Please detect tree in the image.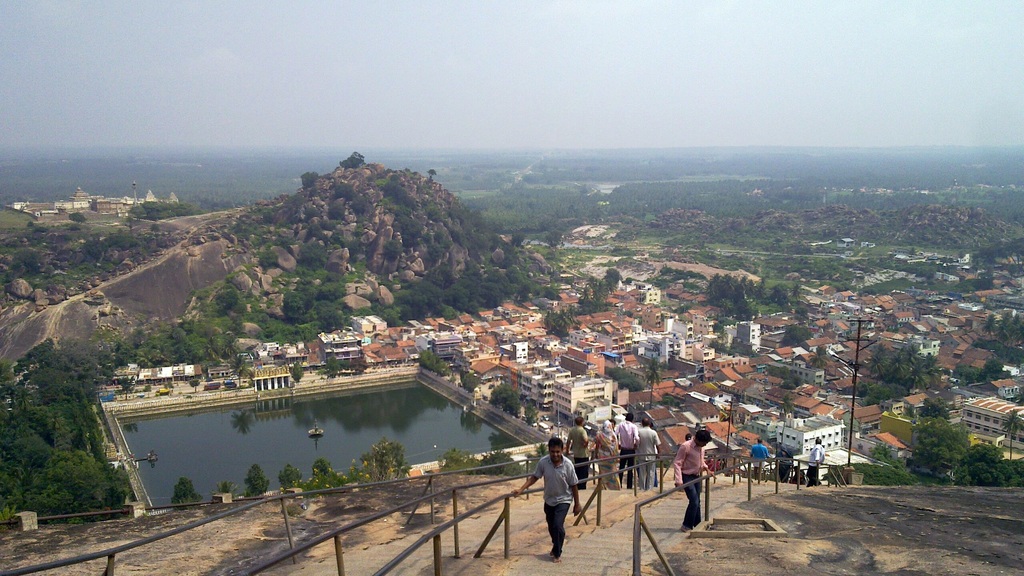
detection(308, 458, 332, 486).
